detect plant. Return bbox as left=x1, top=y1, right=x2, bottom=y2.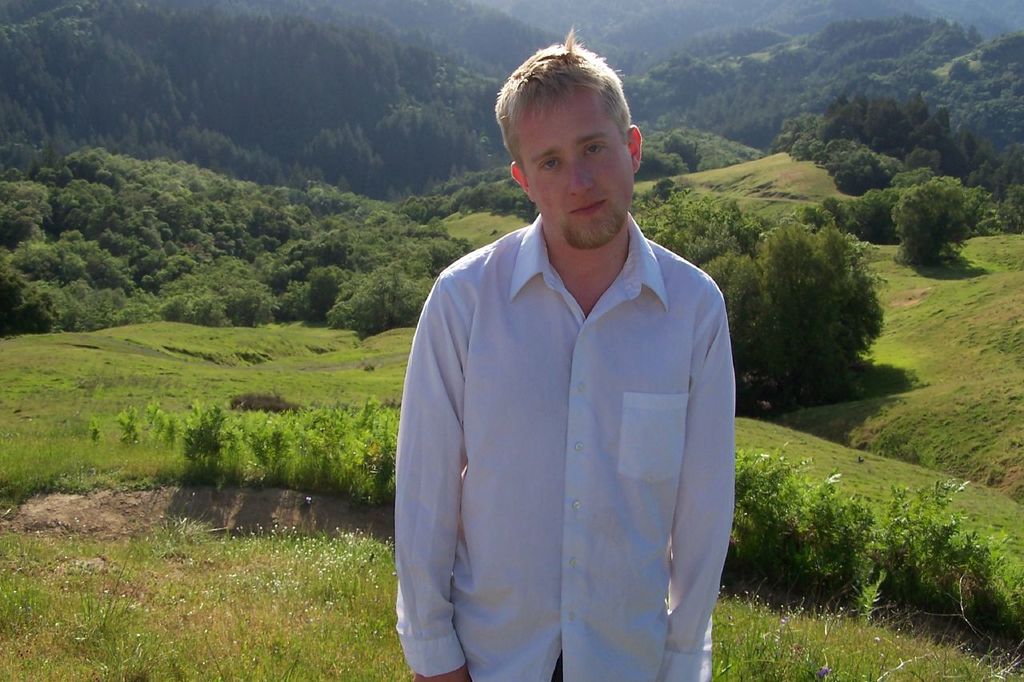
left=90, top=383, right=407, bottom=513.
